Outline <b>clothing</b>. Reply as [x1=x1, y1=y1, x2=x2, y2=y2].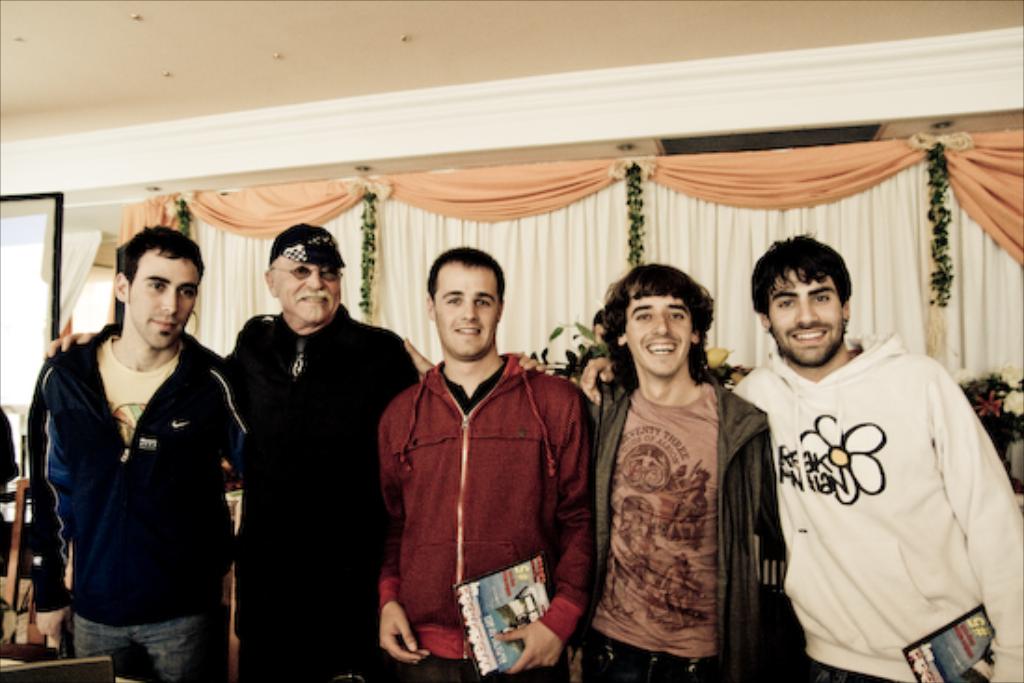
[x1=26, y1=322, x2=249, y2=681].
